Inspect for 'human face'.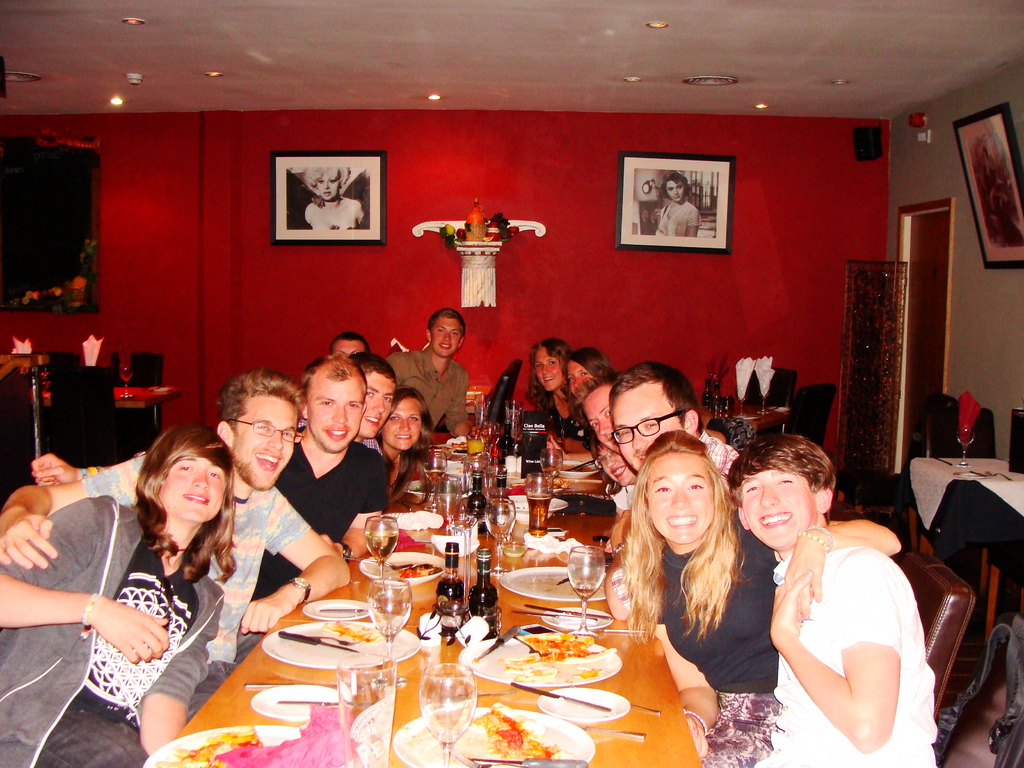
Inspection: 739 468 813 548.
